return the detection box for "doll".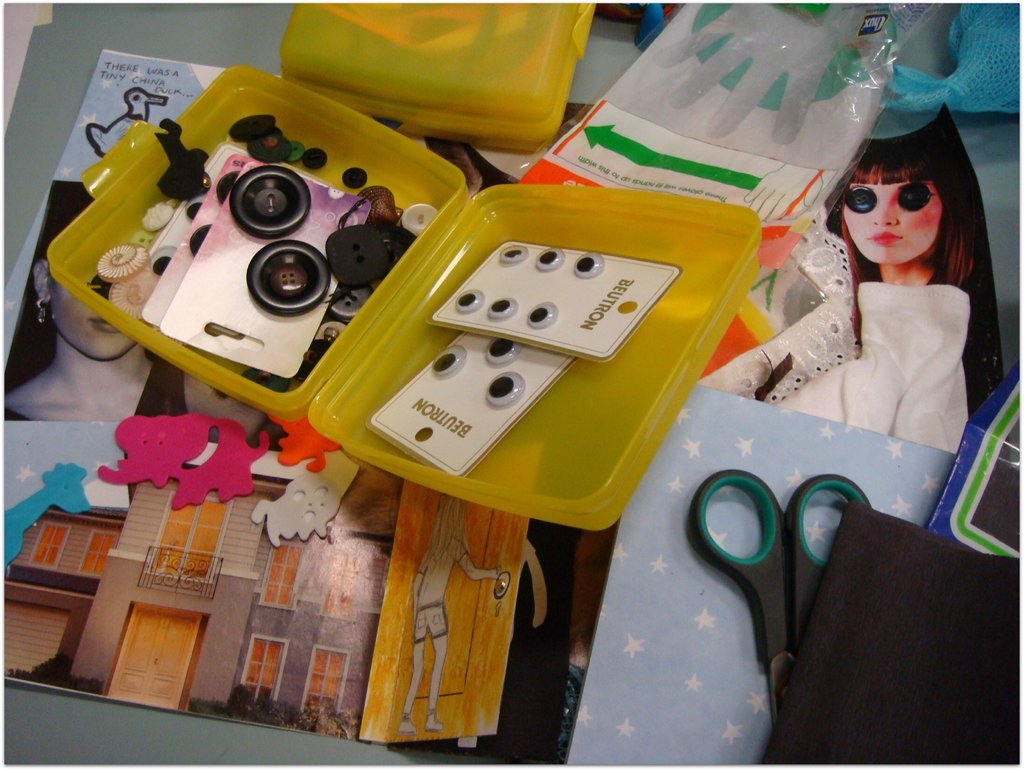
Rect(735, 108, 1003, 509).
